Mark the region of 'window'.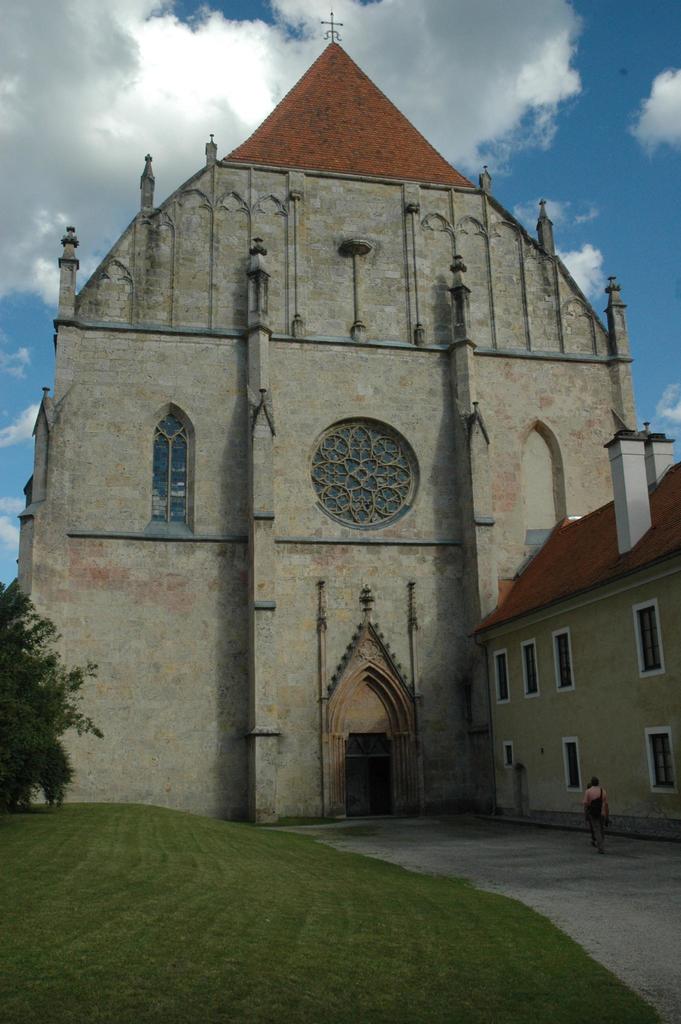
Region: bbox(546, 630, 583, 693).
